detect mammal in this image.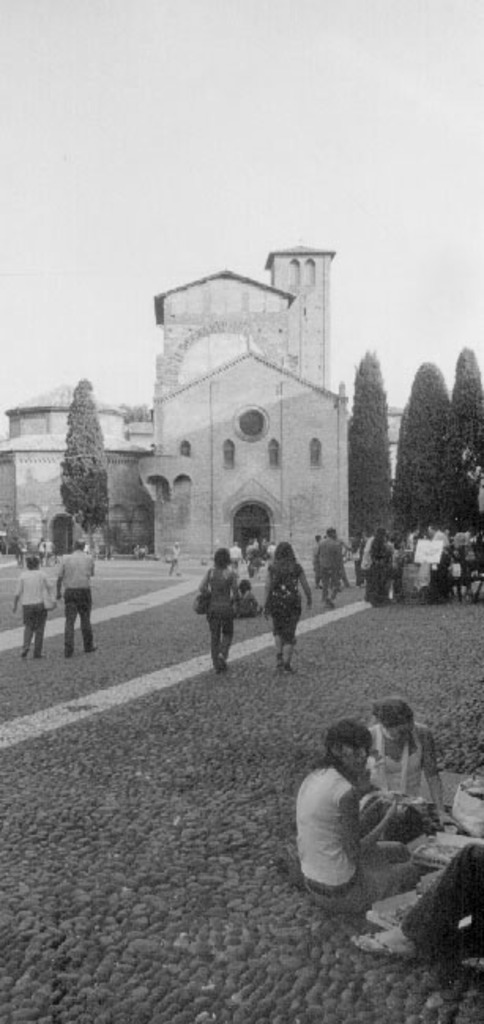
Detection: rect(312, 523, 355, 603).
